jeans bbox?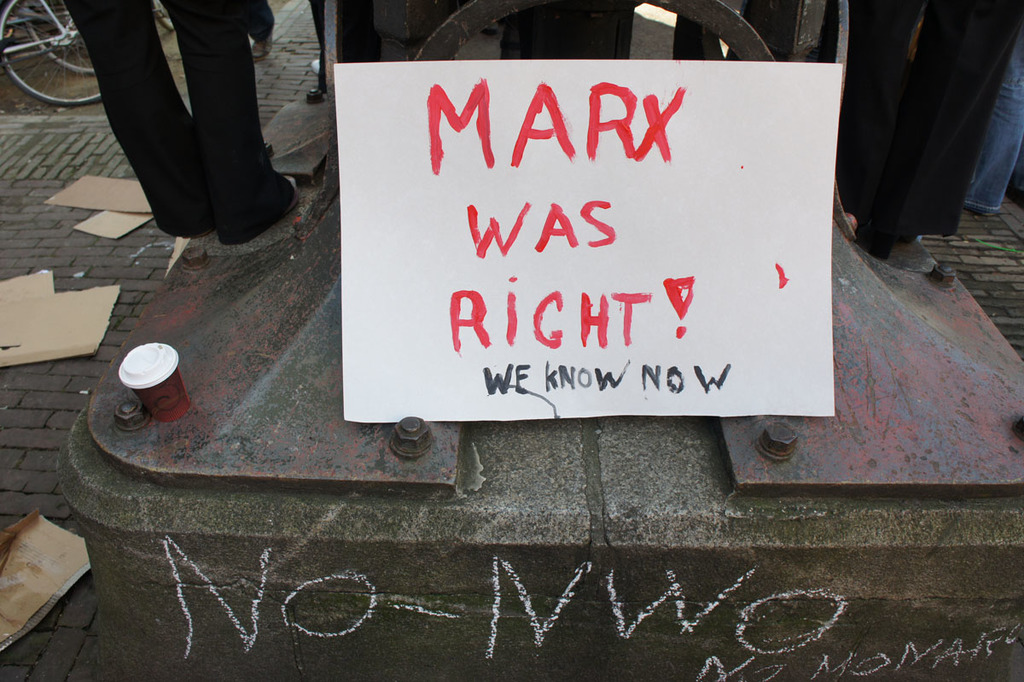
<region>965, 30, 1023, 216</region>
